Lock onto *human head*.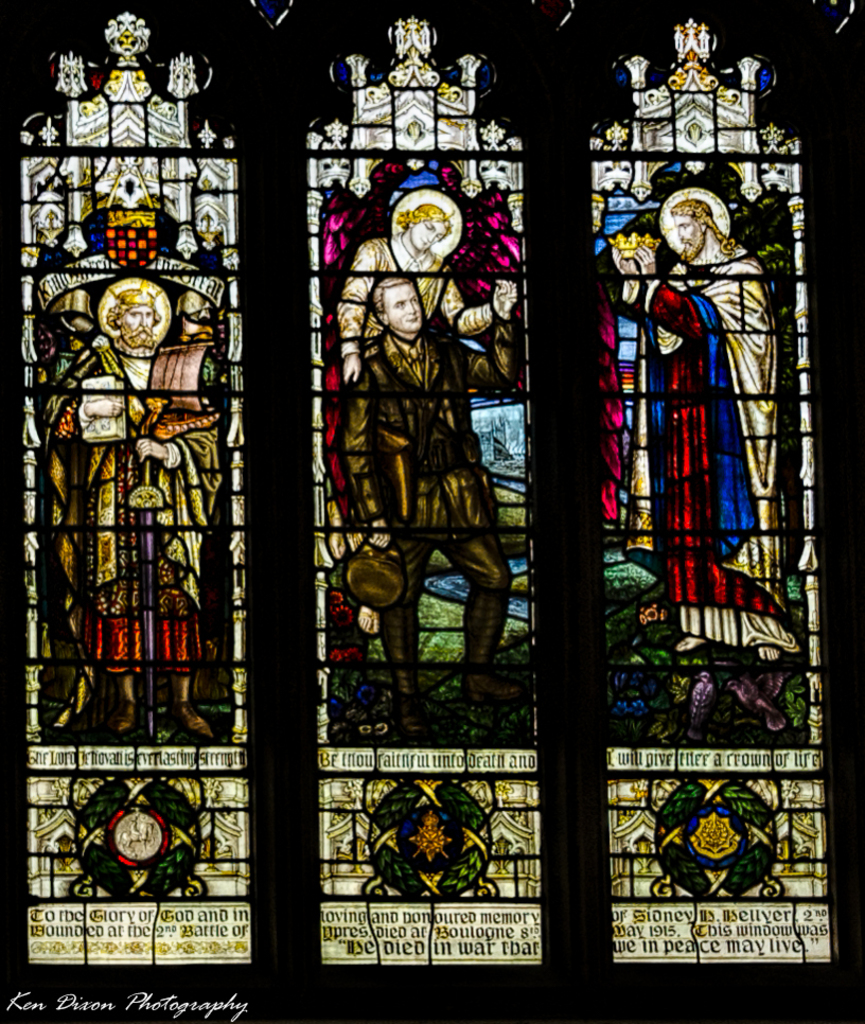
Locked: [375,271,422,332].
